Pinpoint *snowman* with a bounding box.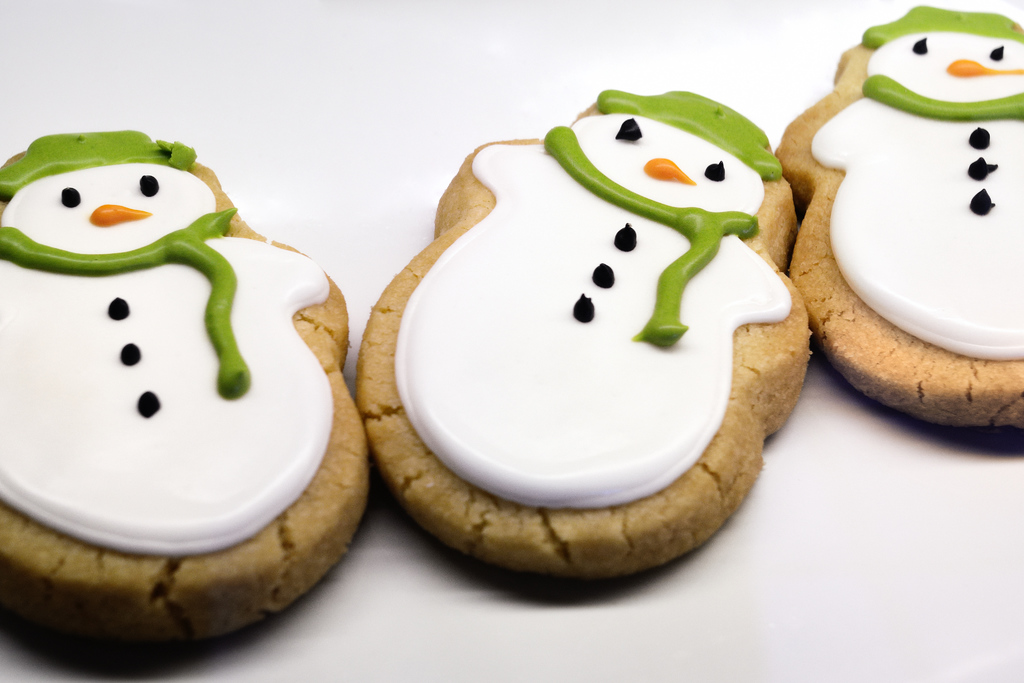
<box>341,84,819,598</box>.
